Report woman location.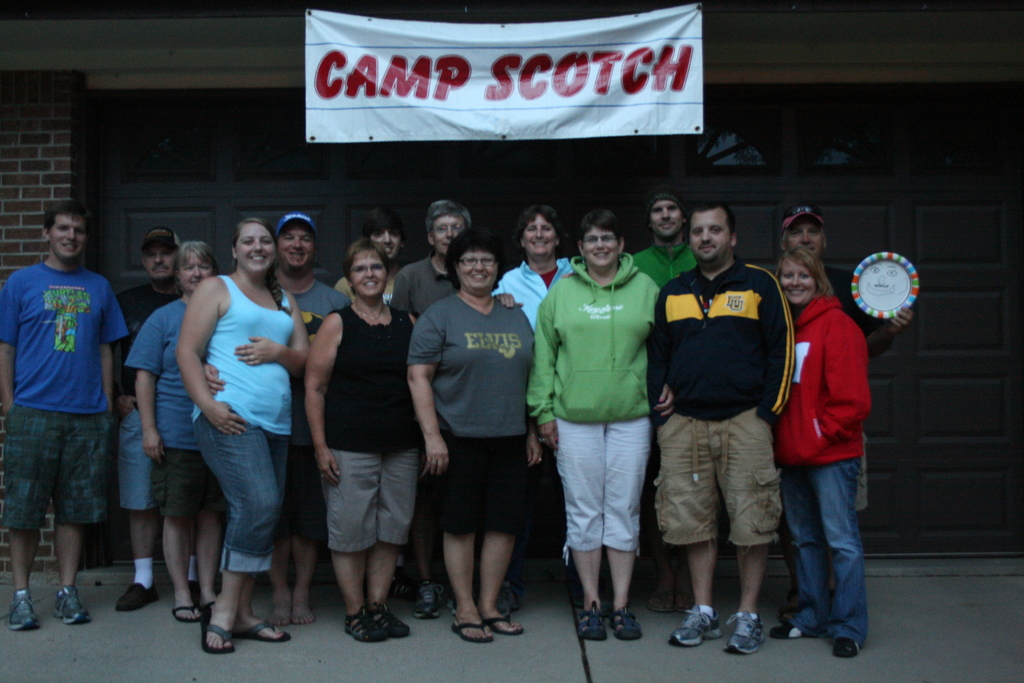
Report: x1=374 y1=236 x2=532 y2=641.
